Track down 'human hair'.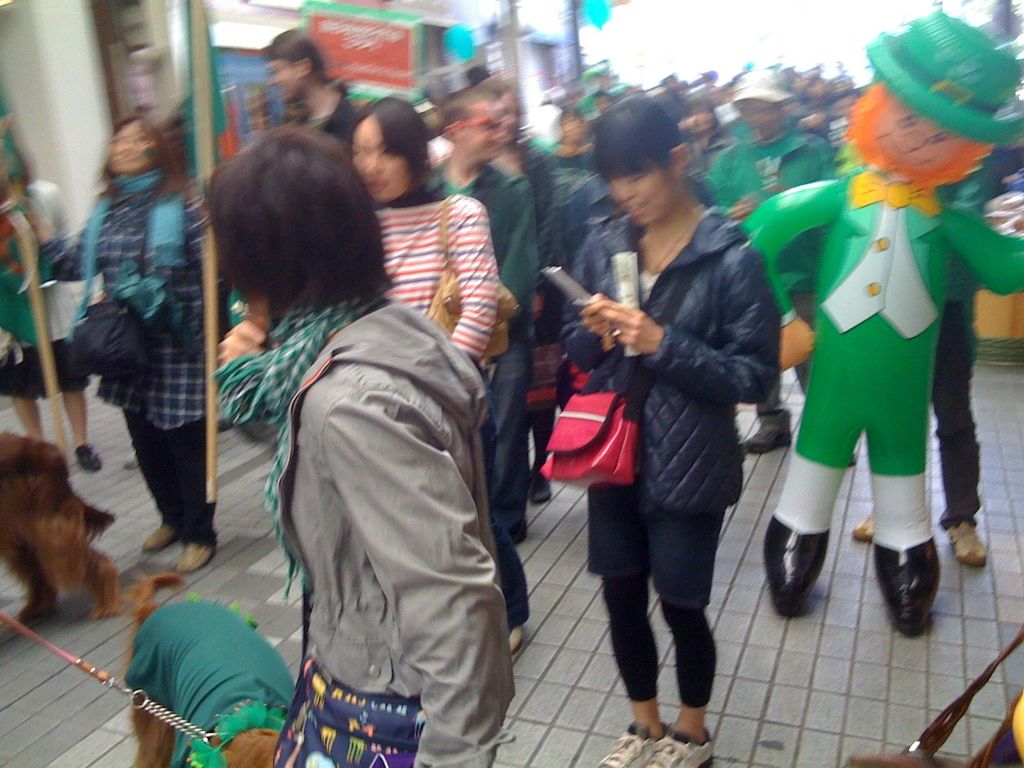
Tracked to region(204, 120, 379, 339).
